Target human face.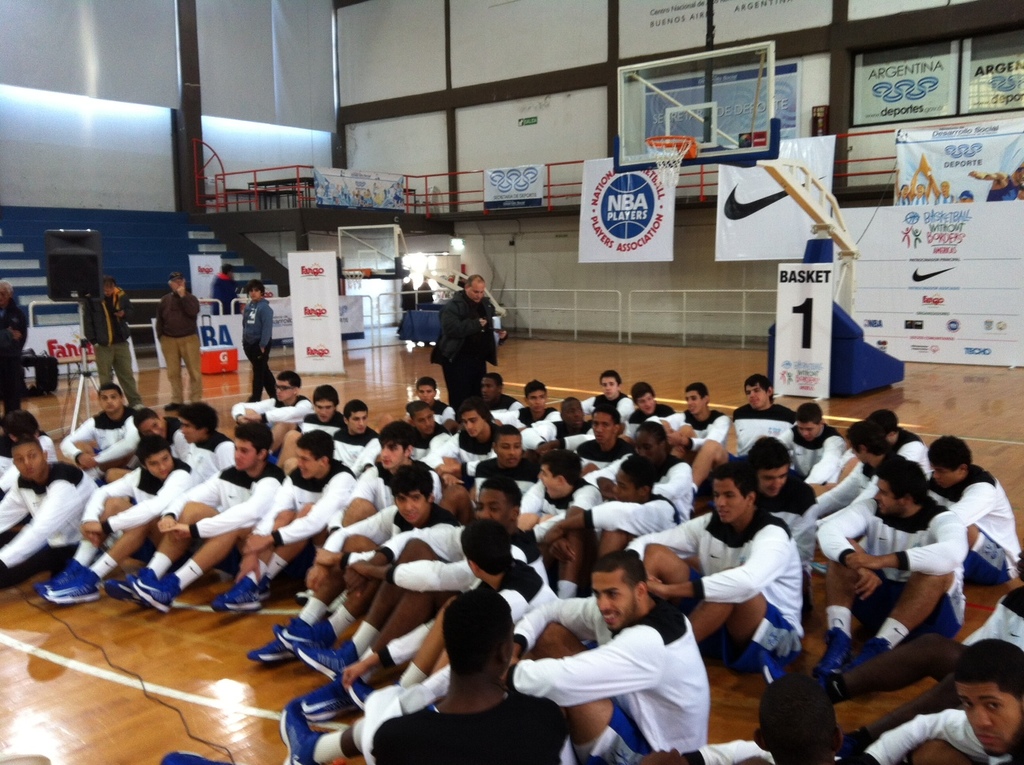
Target region: <region>248, 287, 258, 300</region>.
